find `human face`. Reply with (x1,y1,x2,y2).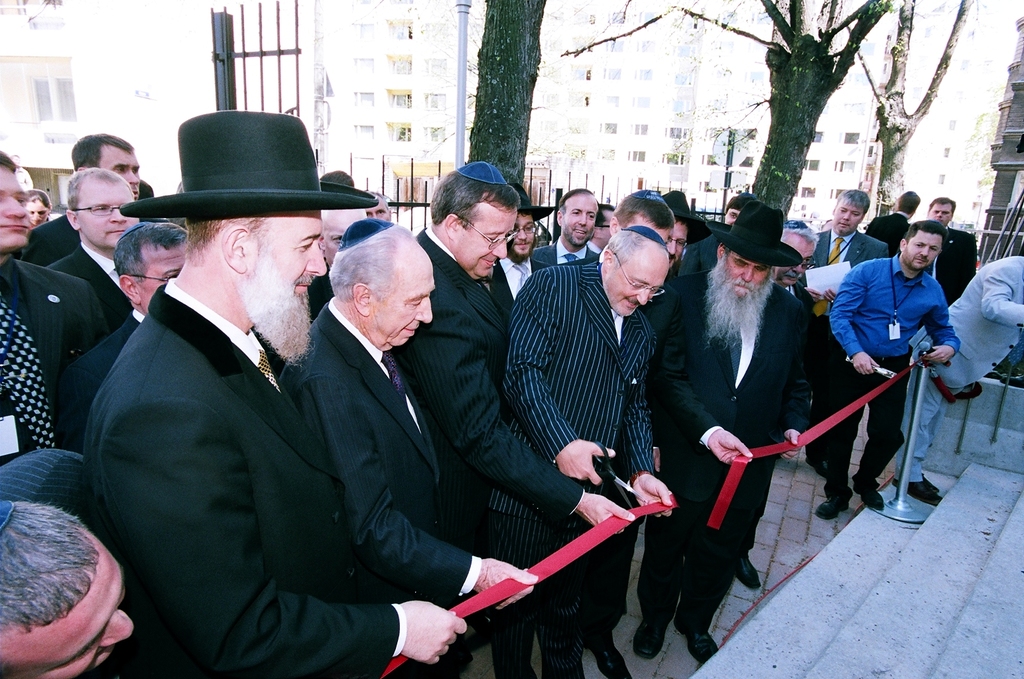
(601,259,669,314).
